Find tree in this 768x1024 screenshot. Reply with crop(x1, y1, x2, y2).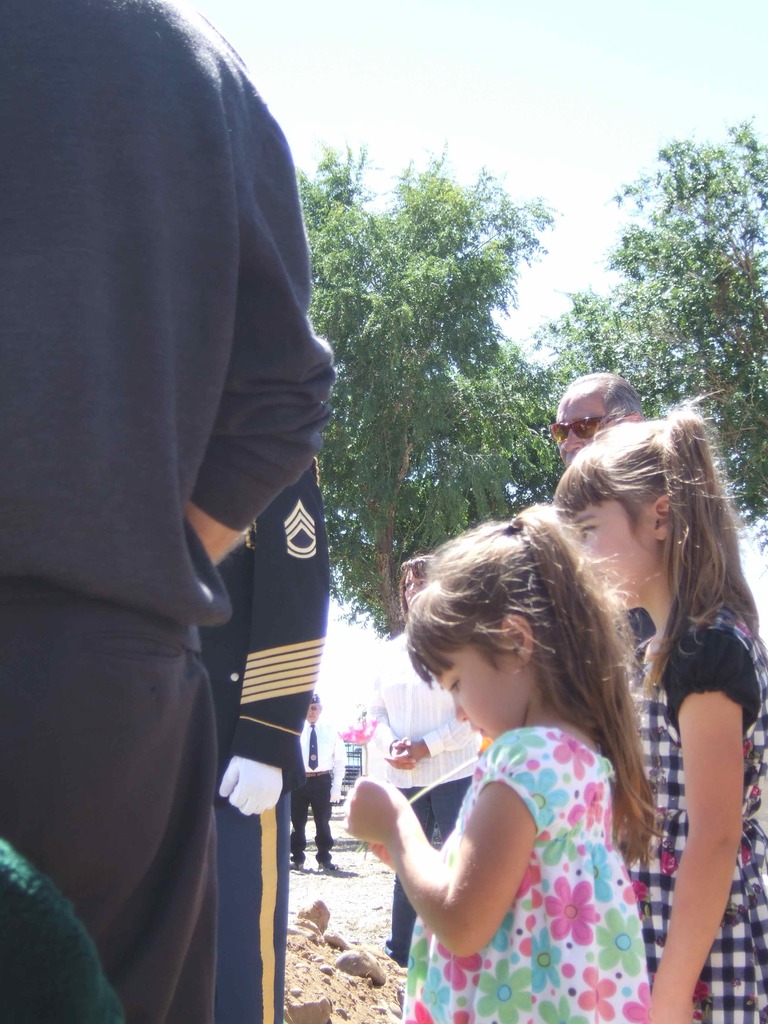
crop(300, 130, 562, 637).
